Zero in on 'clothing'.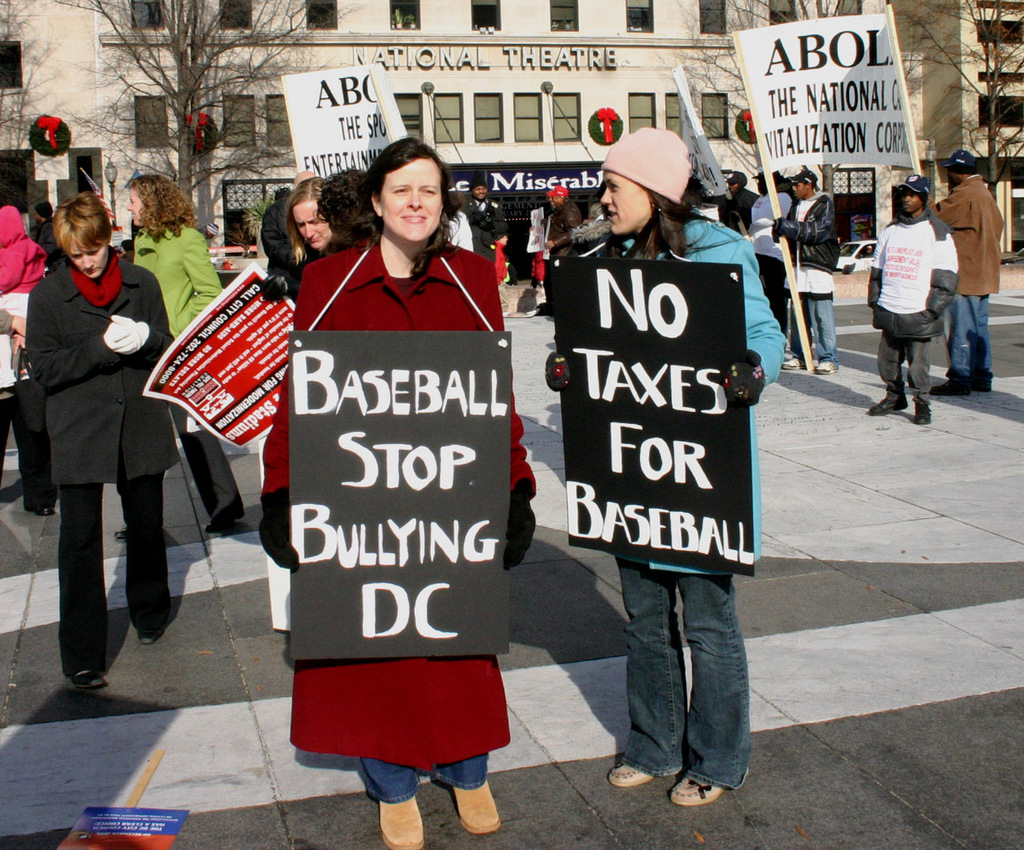
Zeroed in: [x1=251, y1=216, x2=541, y2=725].
